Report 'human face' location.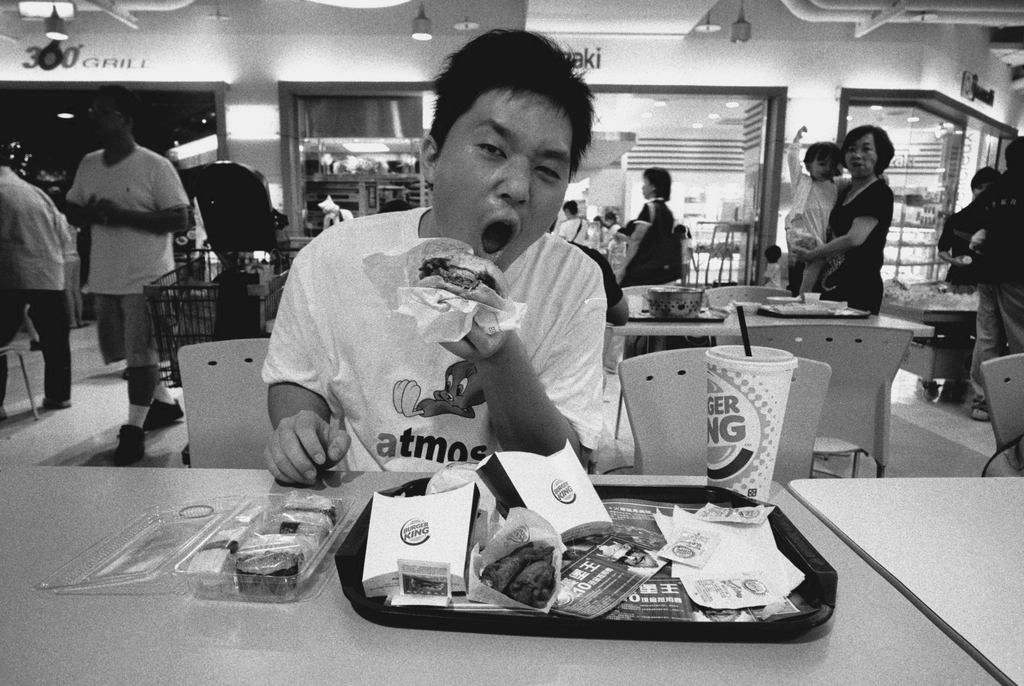
Report: [815,149,836,183].
